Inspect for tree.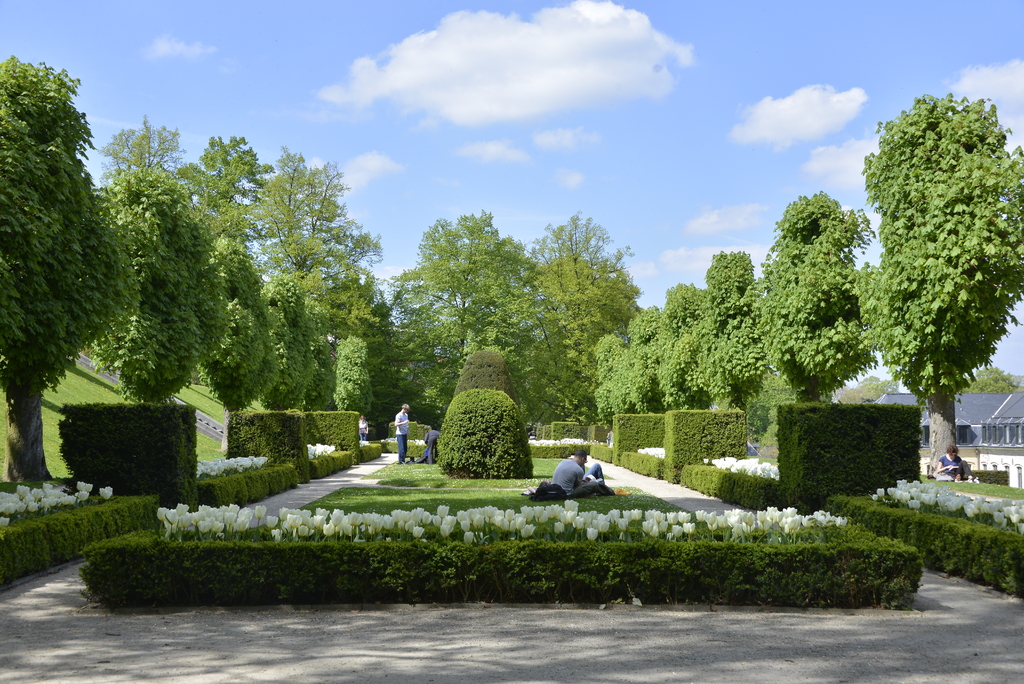
Inspection: 859, 60, 1011, 466.
